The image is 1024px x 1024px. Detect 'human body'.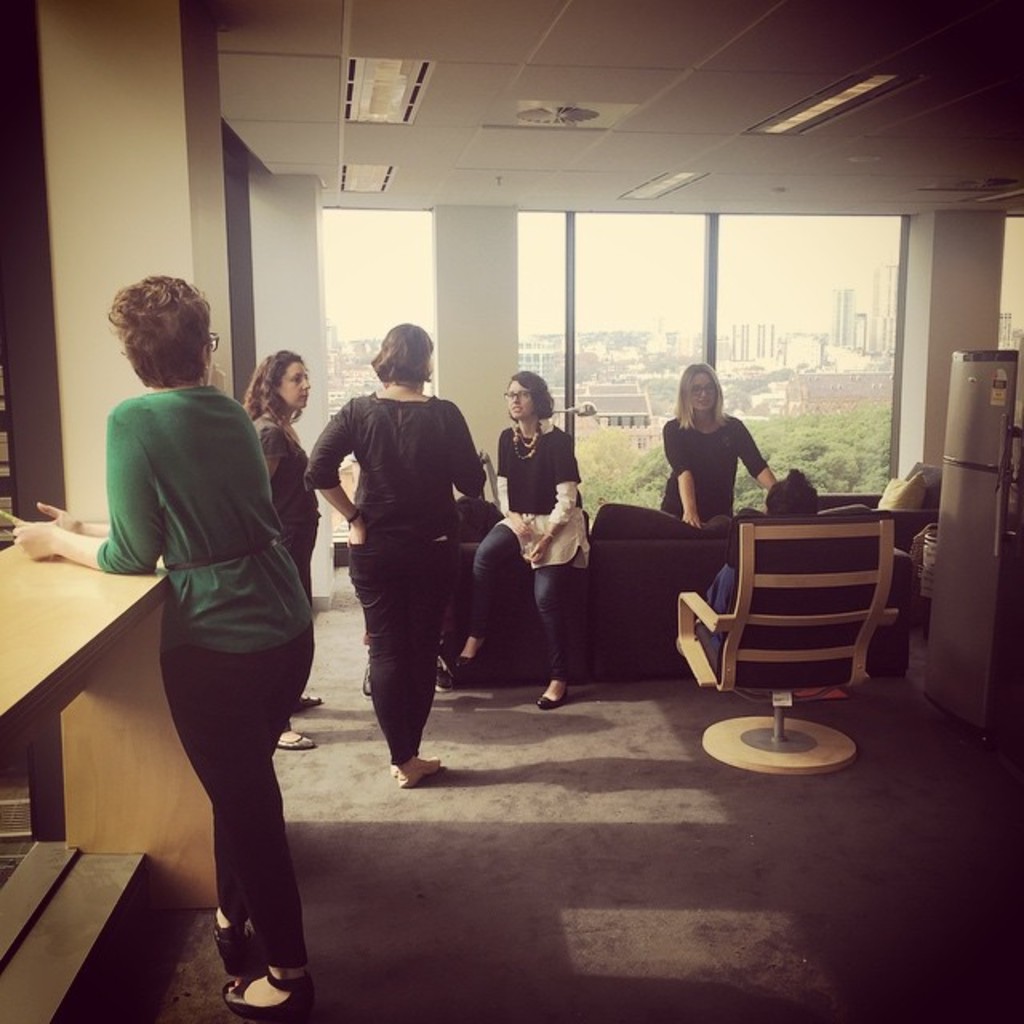
Detection: [x1=243, y1=333, x2=315, y2=762].
